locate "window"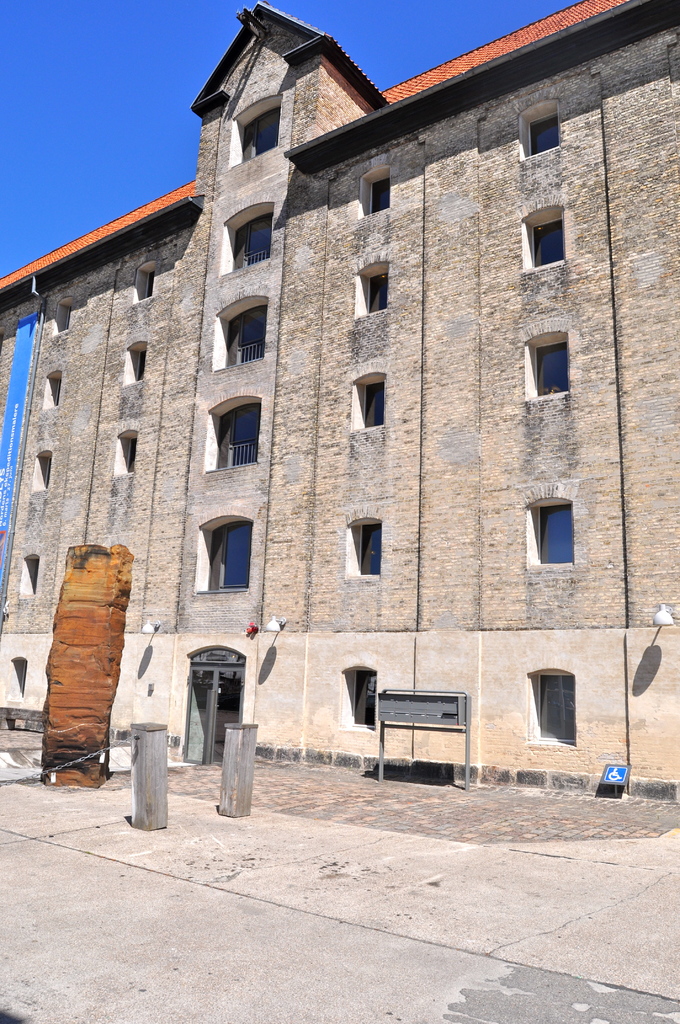
Rect(350, 372, 387, 433)
